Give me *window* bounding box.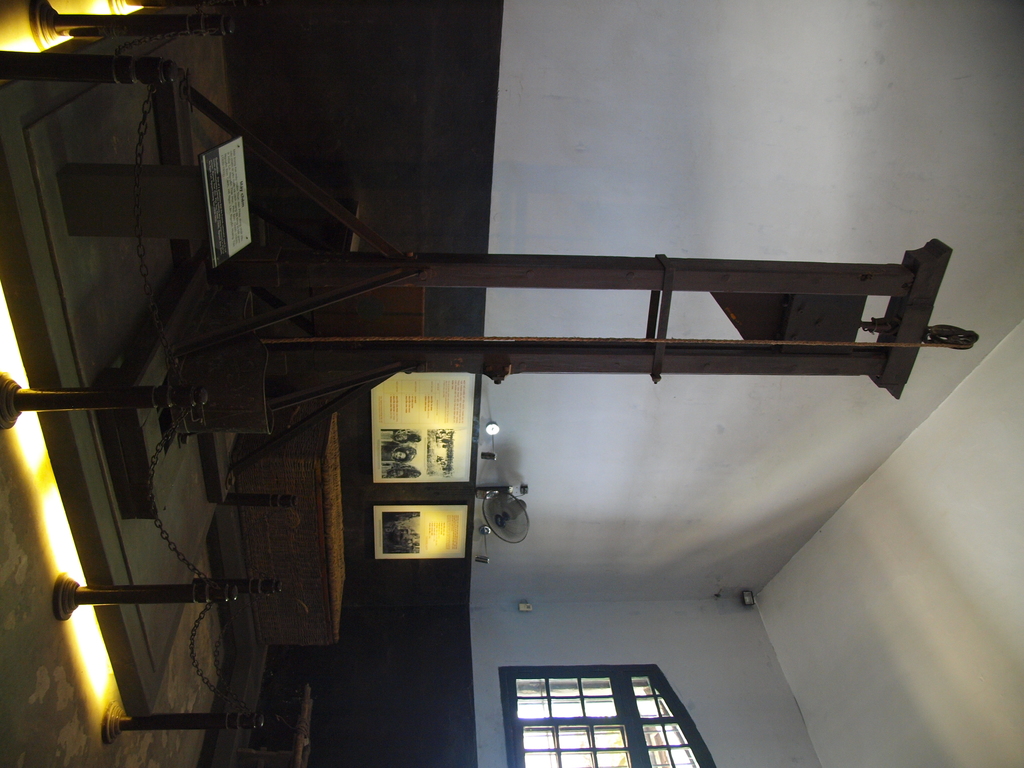
486:664:721:760.
